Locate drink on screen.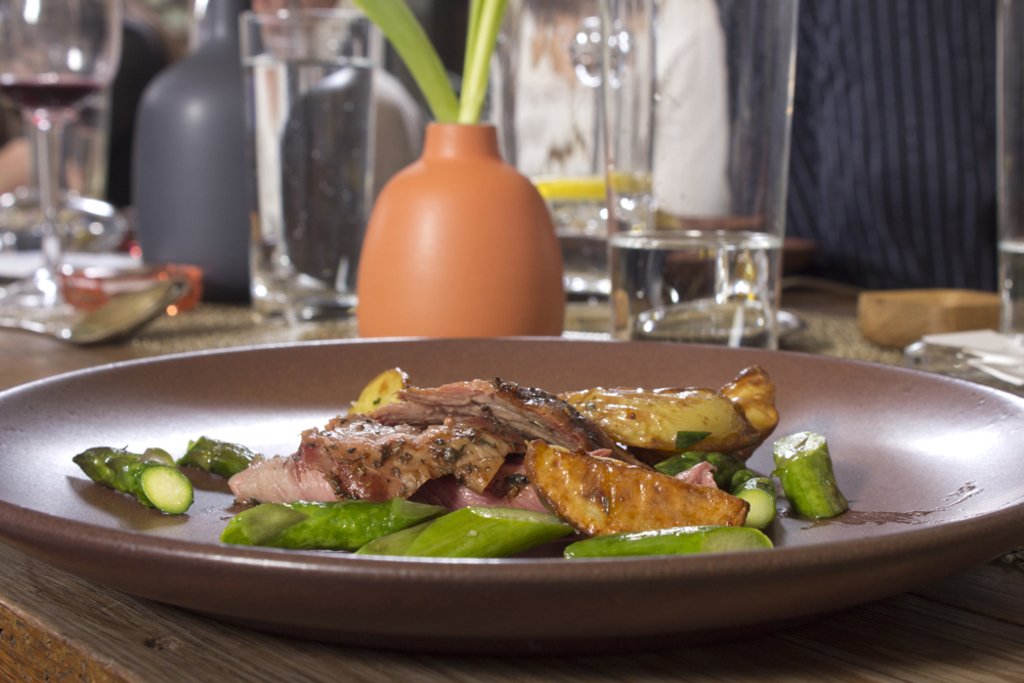
On screen at <box>998,246,1023,335</box>.
